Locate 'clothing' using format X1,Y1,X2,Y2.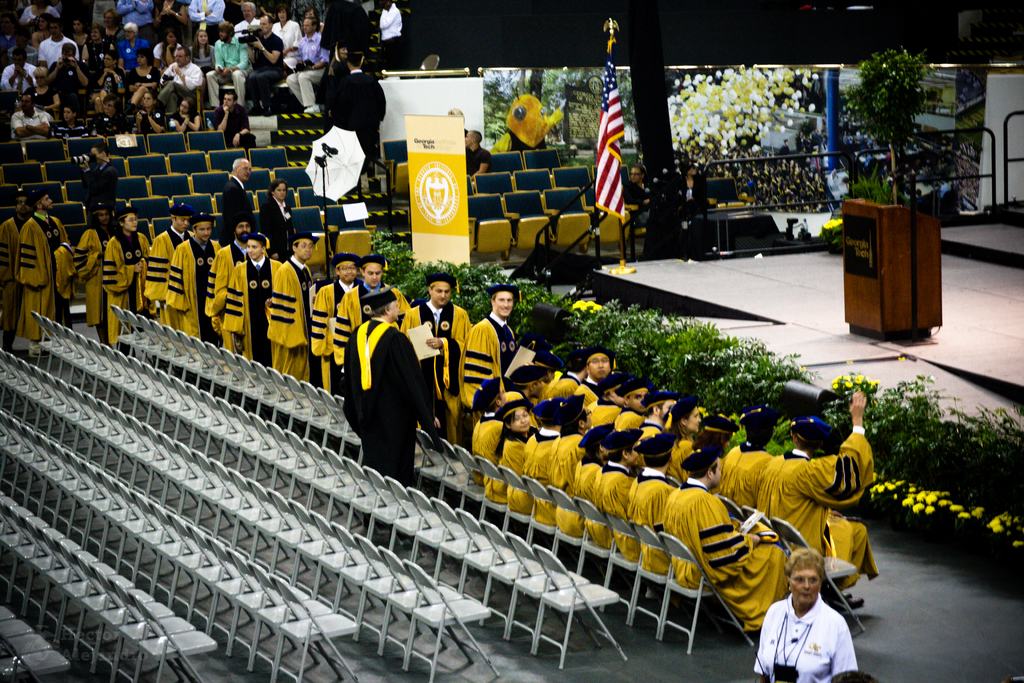
547,371,579,397.
